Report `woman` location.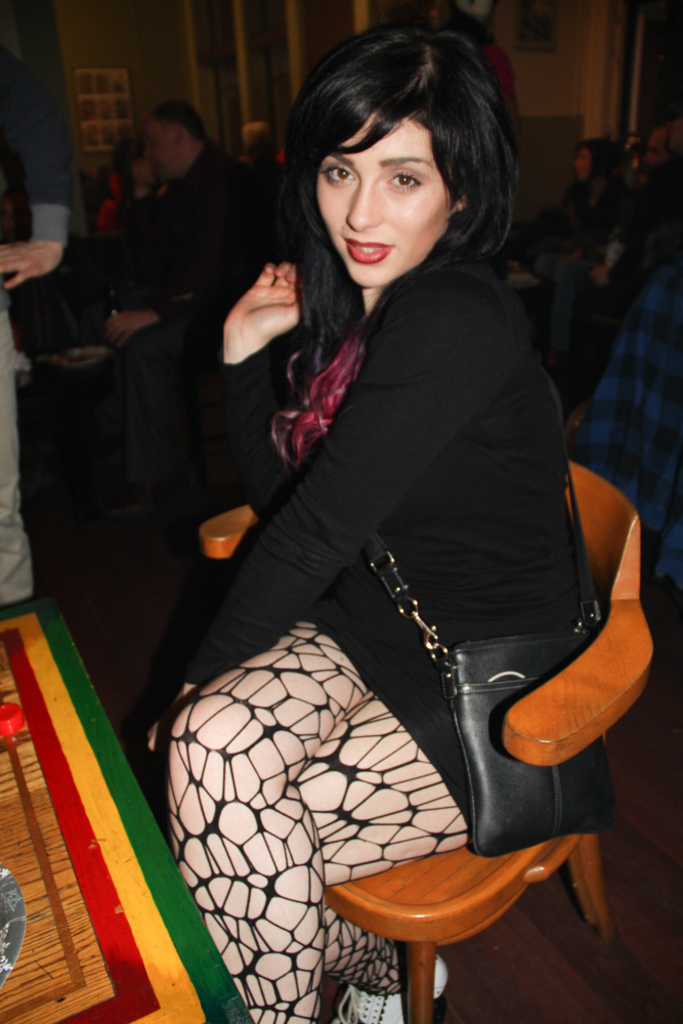
Report: (x1=166, y1=32, x2=645, y2=1023).
